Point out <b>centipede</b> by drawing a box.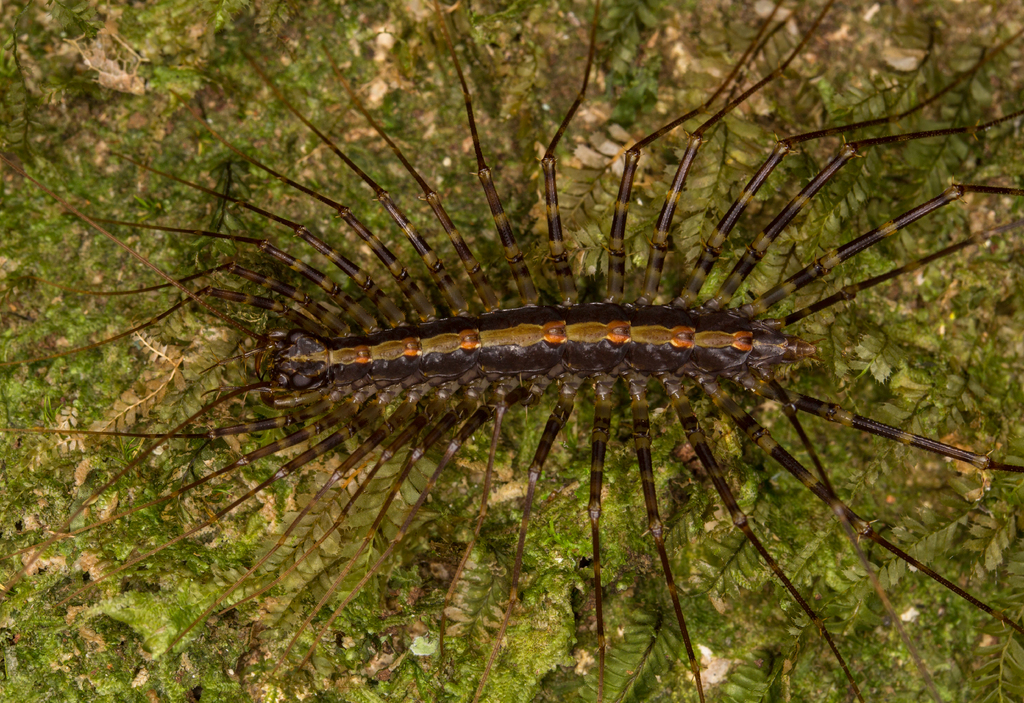
bbox=(0, 0, 1023, 702).
